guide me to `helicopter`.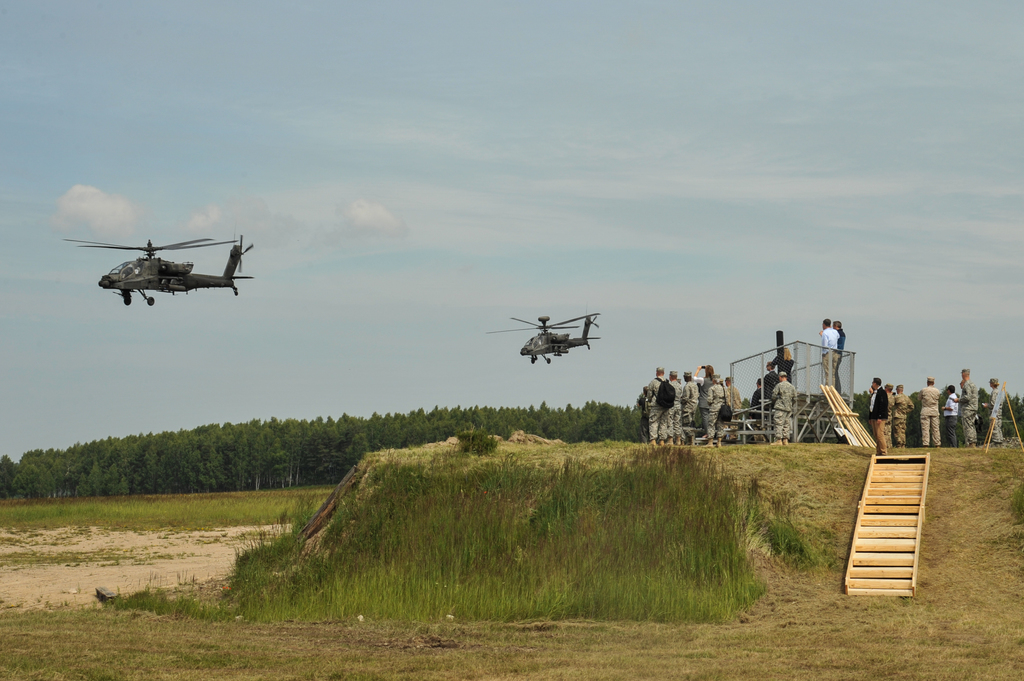
Guidance: Rect(63, 222, 253, 314).
